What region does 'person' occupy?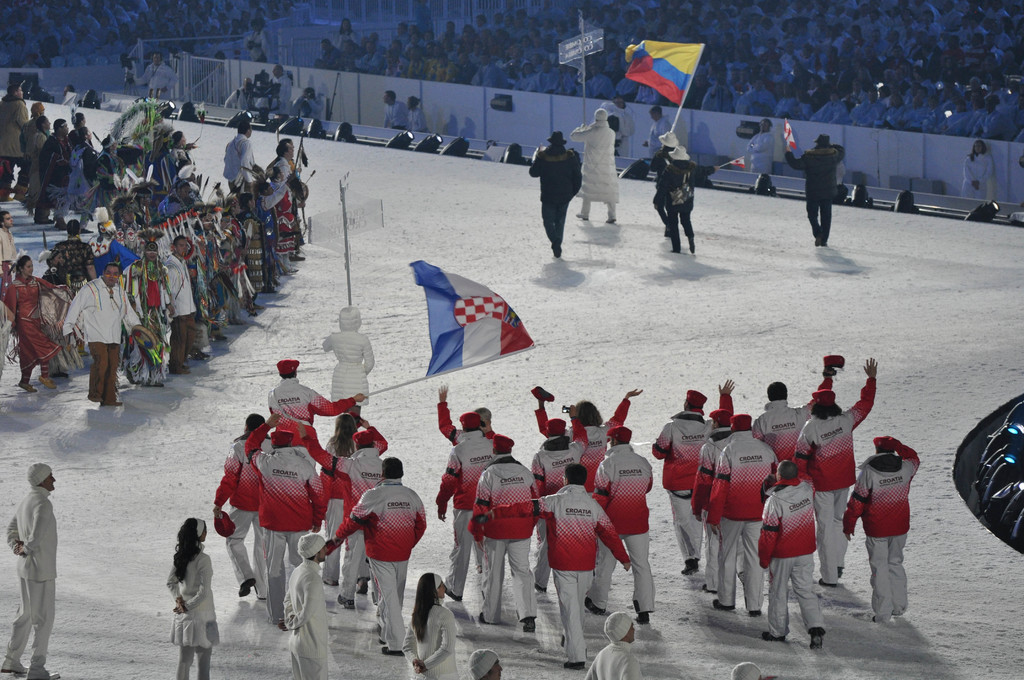
[696, 403, 769, 620].
